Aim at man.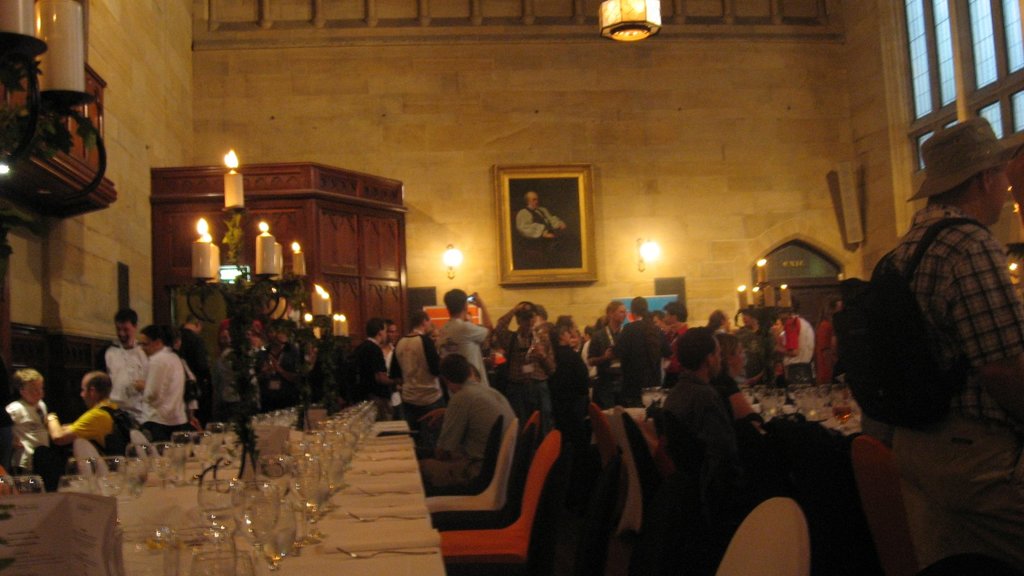
Aimed at 436/289/495/387.
